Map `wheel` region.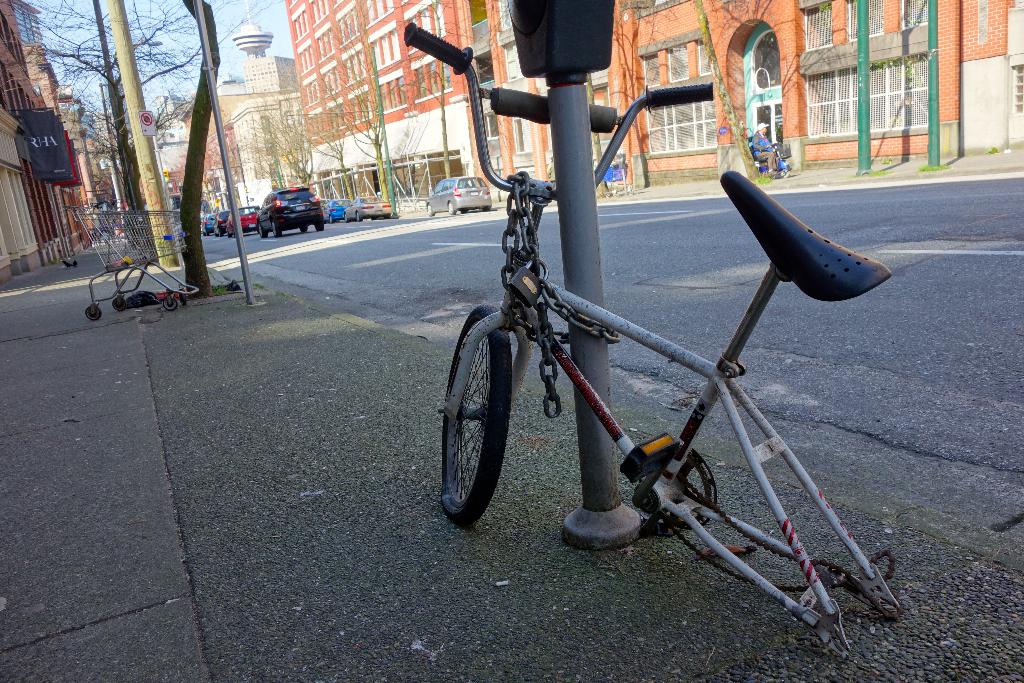
Mapped to Rect(178, 290, 188, 306).
